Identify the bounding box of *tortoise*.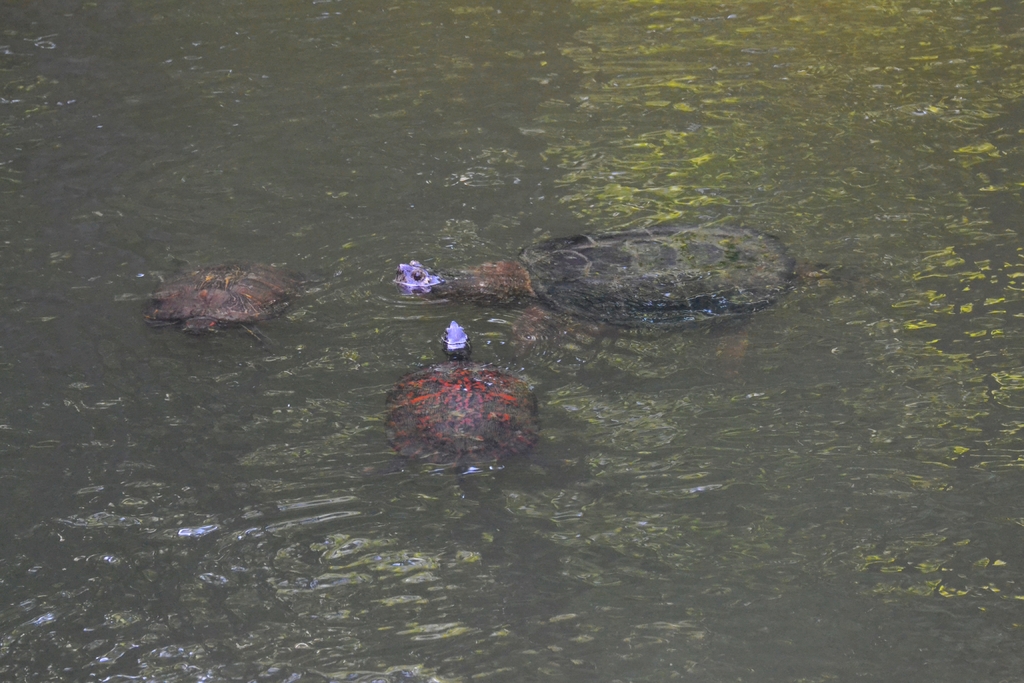
141/260/307/345.
